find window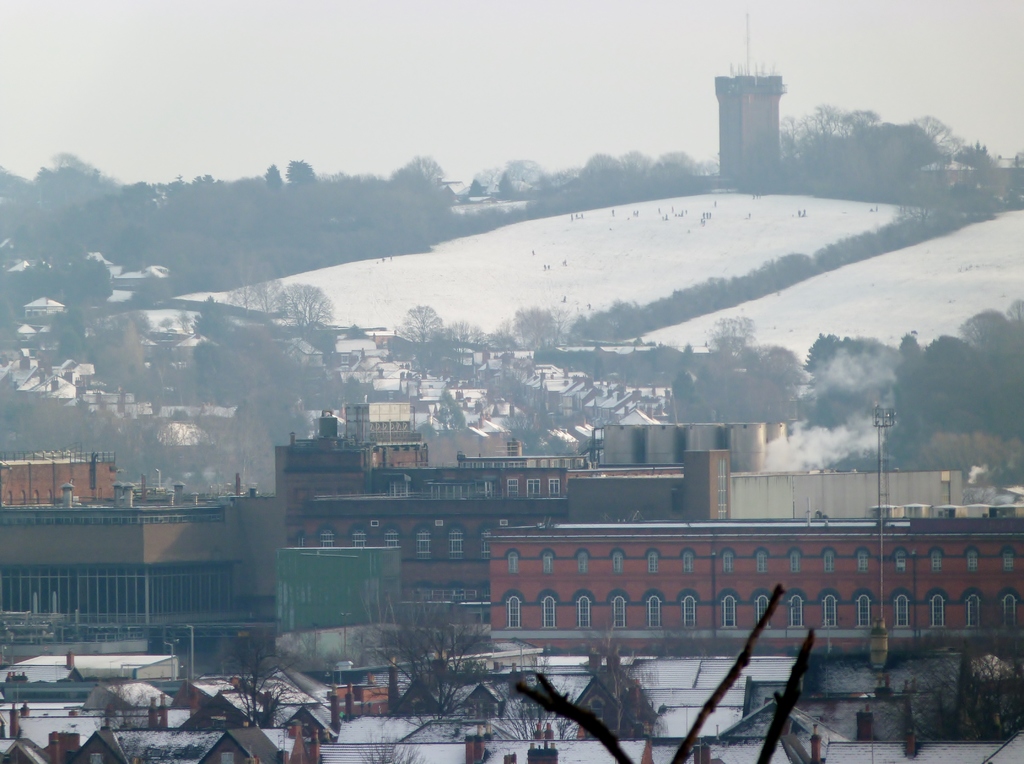
bbox(501, 596, 523, 631)
